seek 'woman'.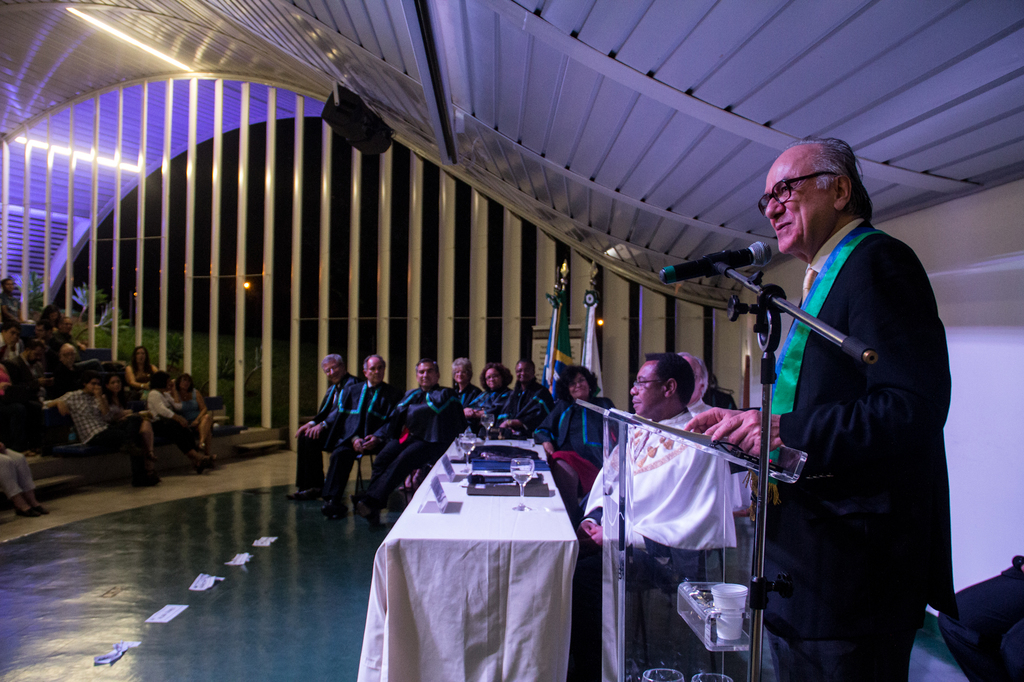
<bbox>147, 370, 219, 473</bbox>.
